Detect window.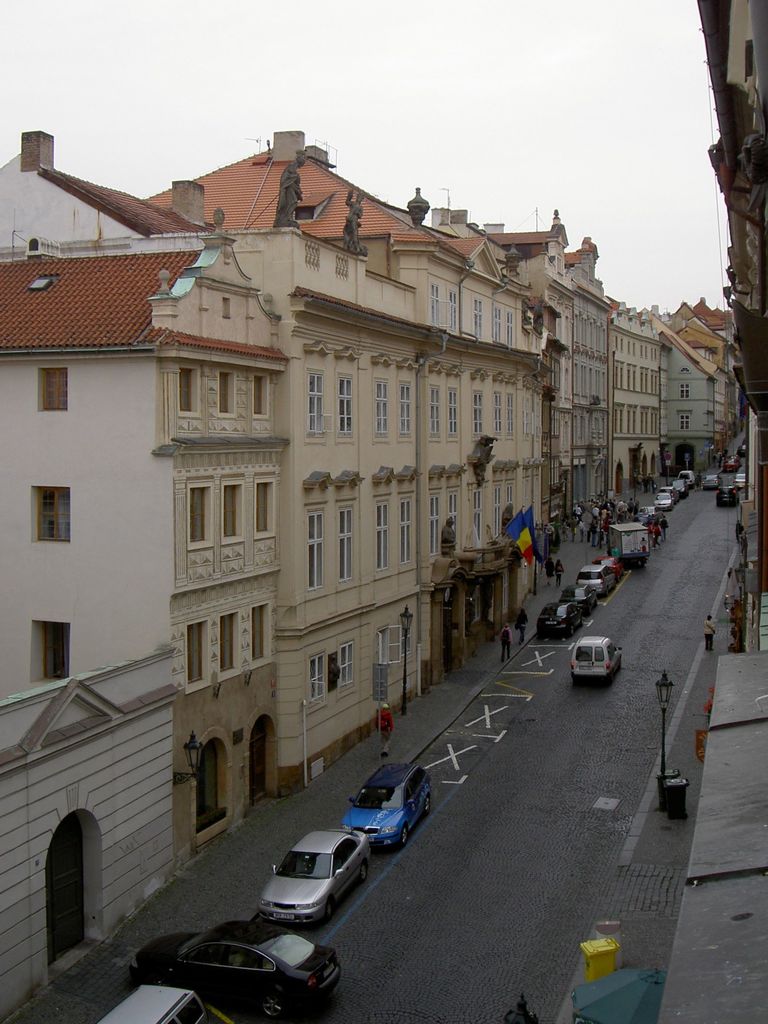
Detected at (left=471, top=301, right=483, bottom=344).
